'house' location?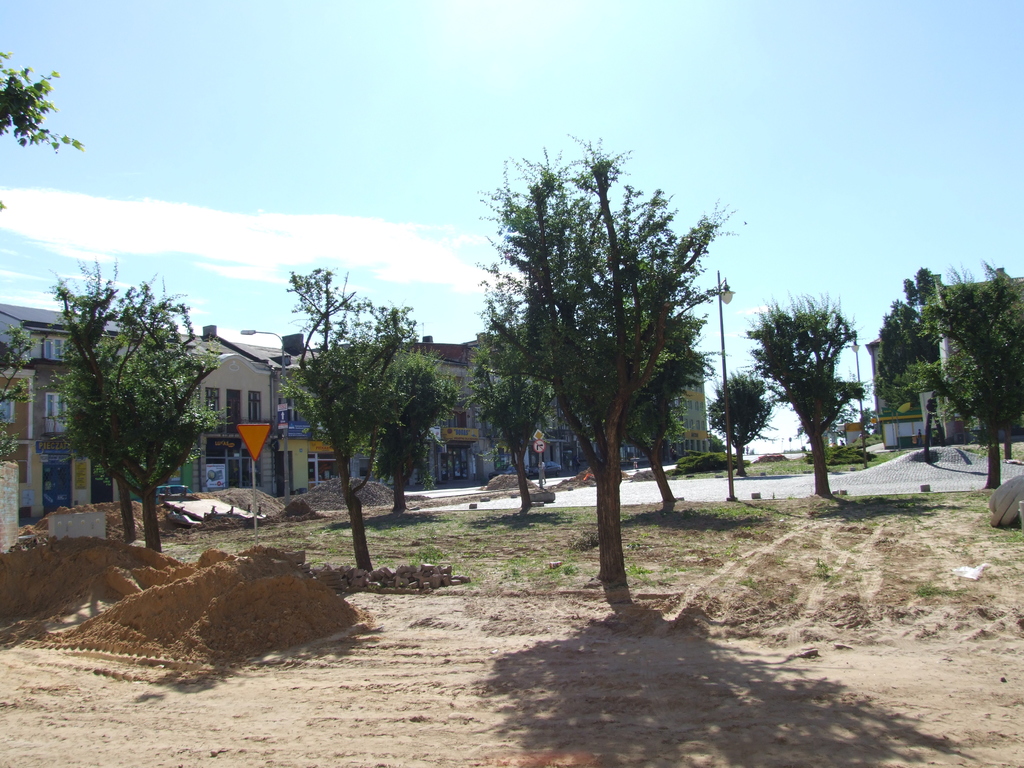
(x1=136, y1=318, x2=276, y2=511)
